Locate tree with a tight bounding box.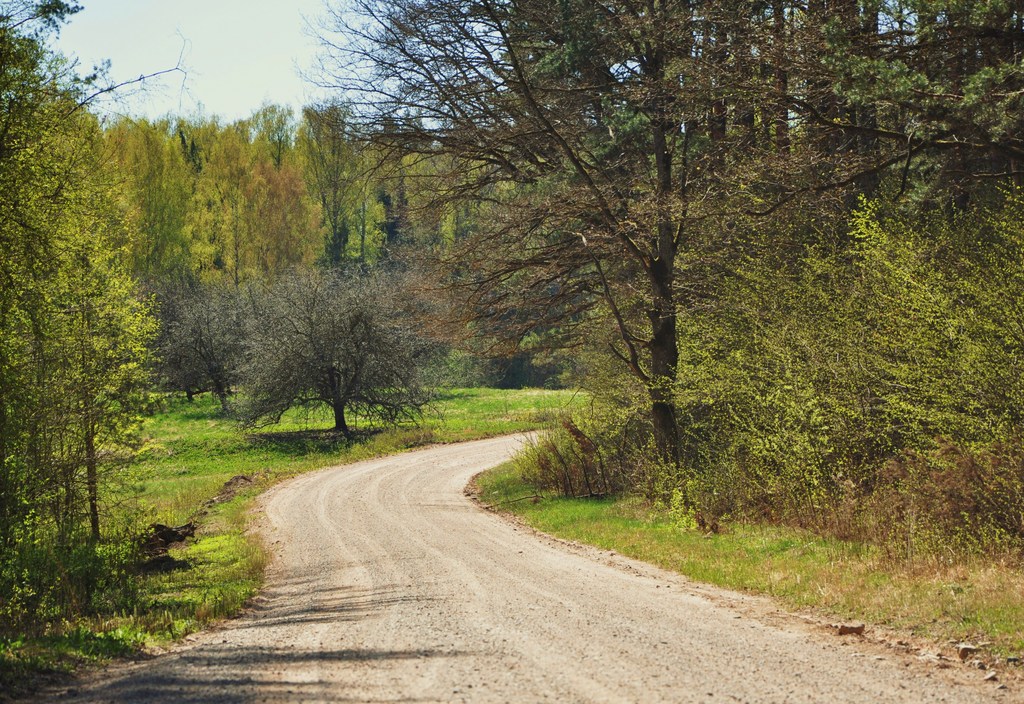
box=[783, 0, 862, 309].
